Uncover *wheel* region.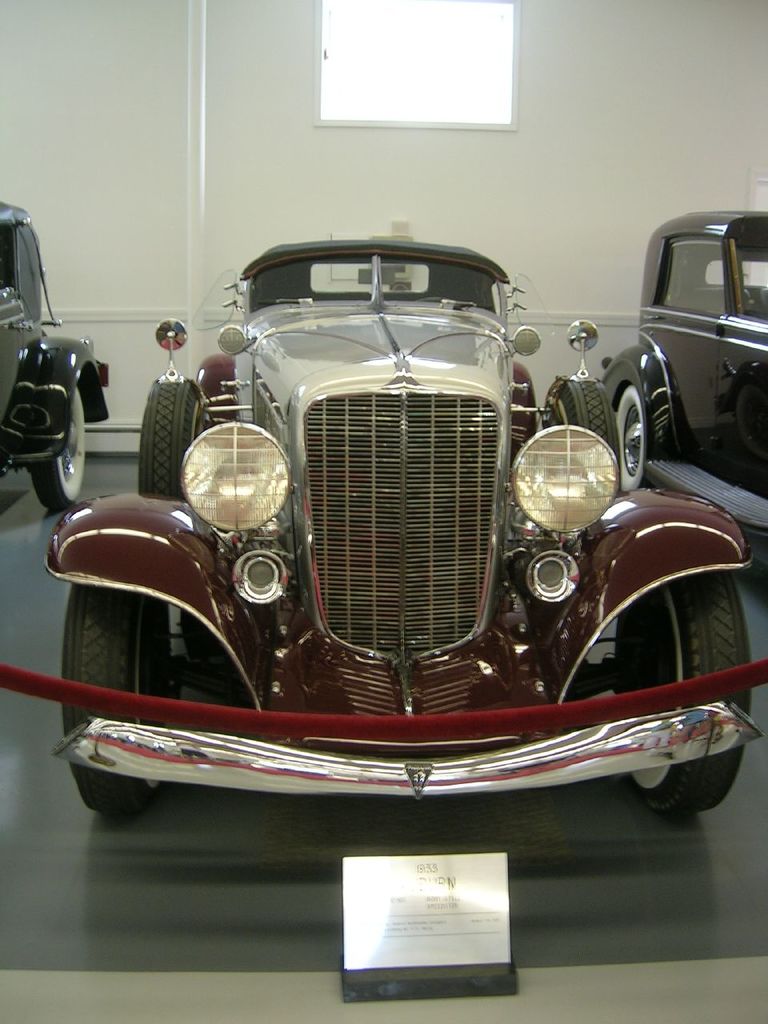
Uncovered: BBox(28, 386, 84, 510).
